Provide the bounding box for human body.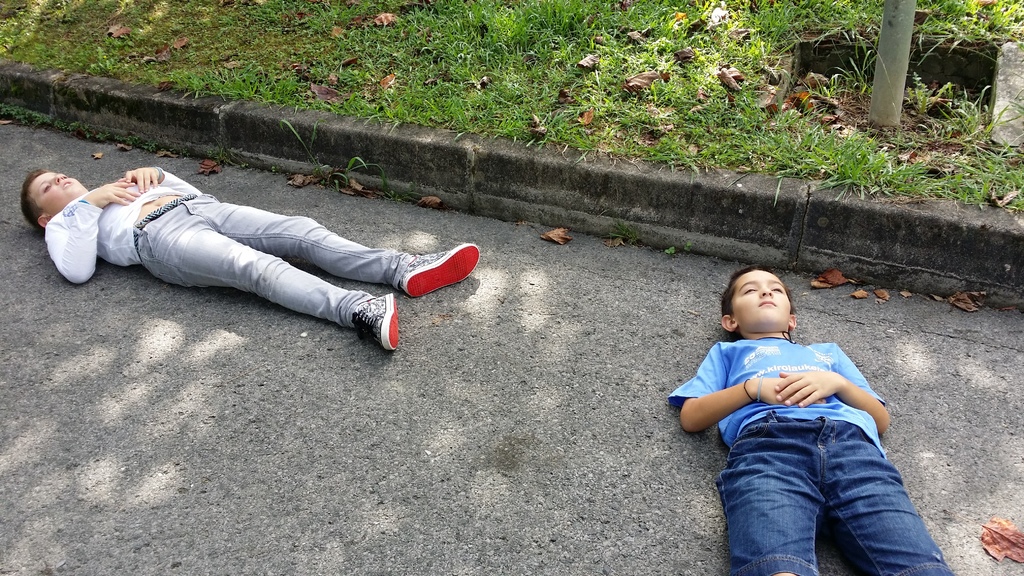
bbox=[675, 294, 934, 532].
